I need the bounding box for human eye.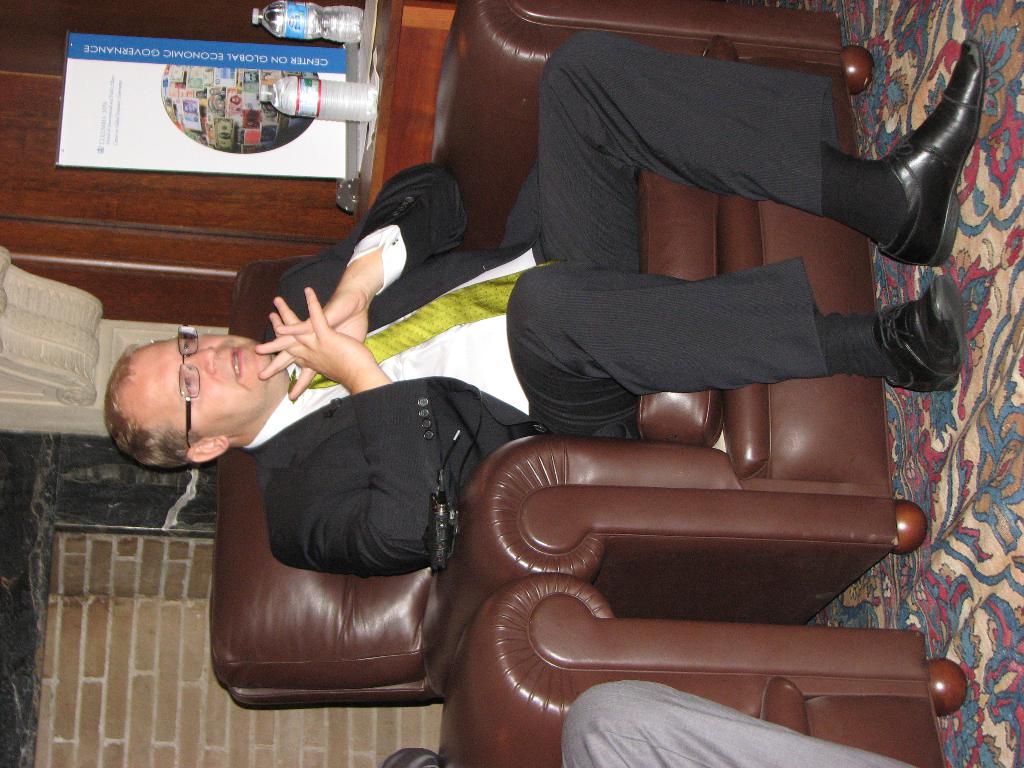
Here it is: pyautogui.locateOnScreen(181, 336, 193, 357).
